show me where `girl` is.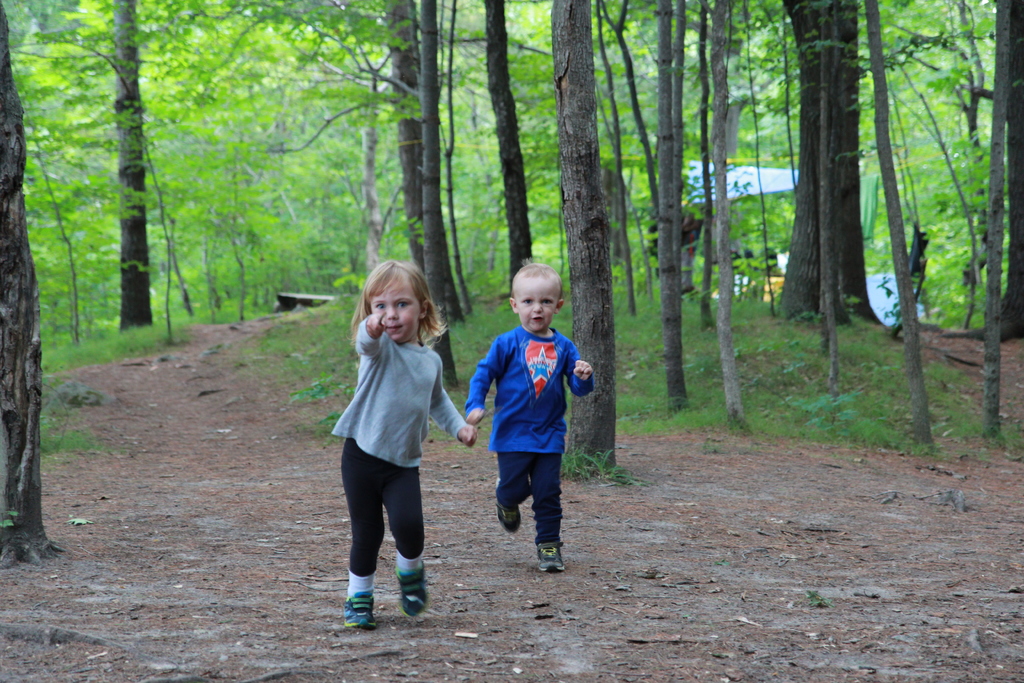
`girl` is at left=331, top=260, right=478, bottom=630.
